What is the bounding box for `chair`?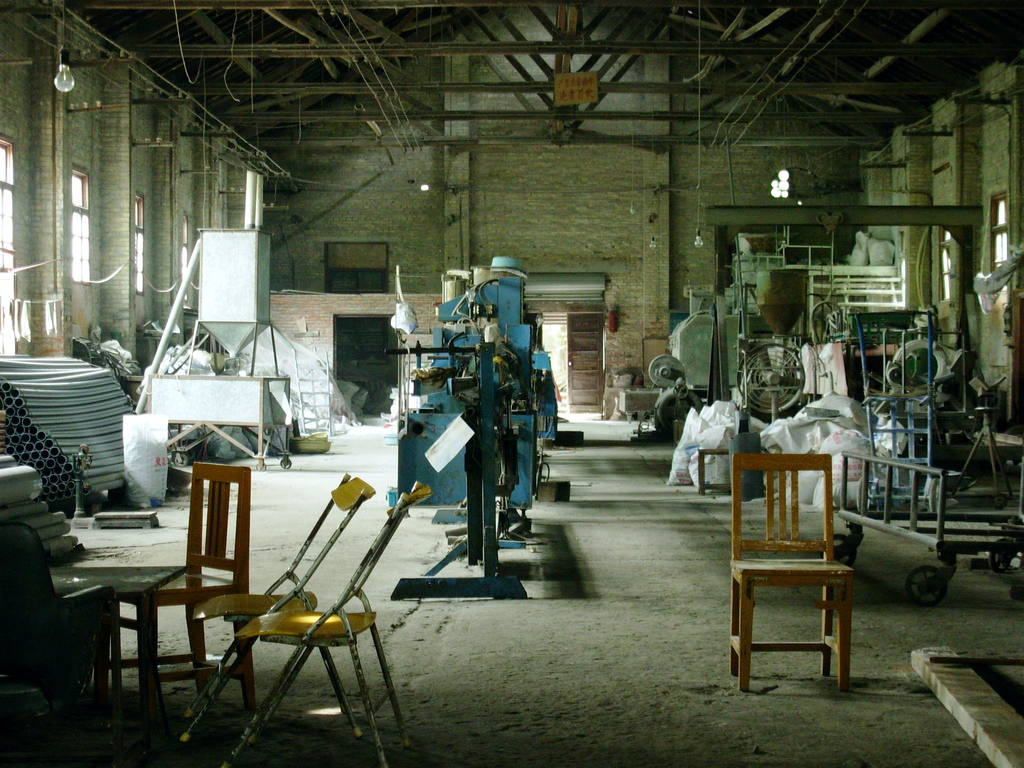
{"left": 730, "top": 452, "right": 846, "bottom": 697}.
